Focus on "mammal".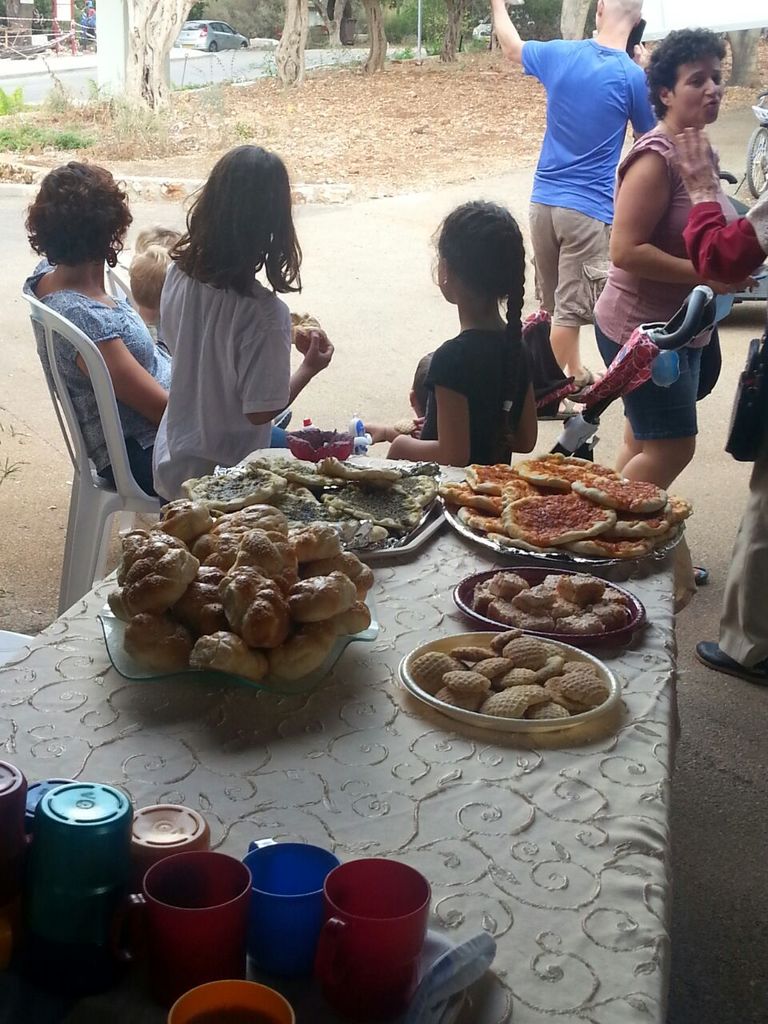
Focused at 19:159:178:492.
